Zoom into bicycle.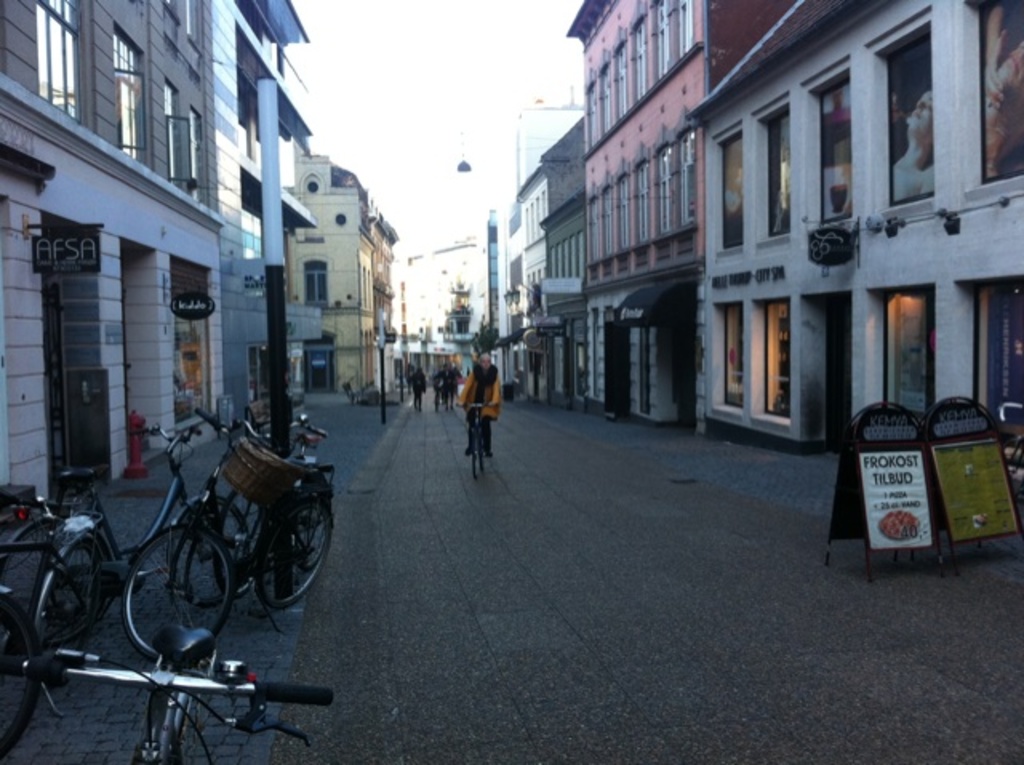
Zoom target: detection(0, 483, 117, 642).
